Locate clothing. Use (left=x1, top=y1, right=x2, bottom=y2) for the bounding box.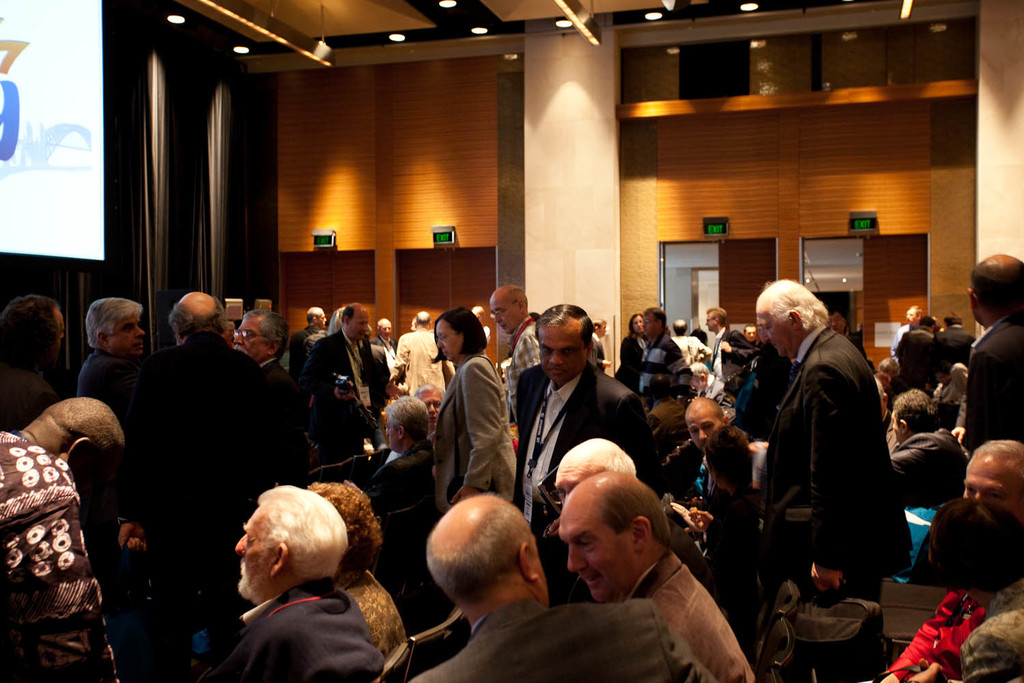
(left=631, top=549, right=757, bottom=682).
